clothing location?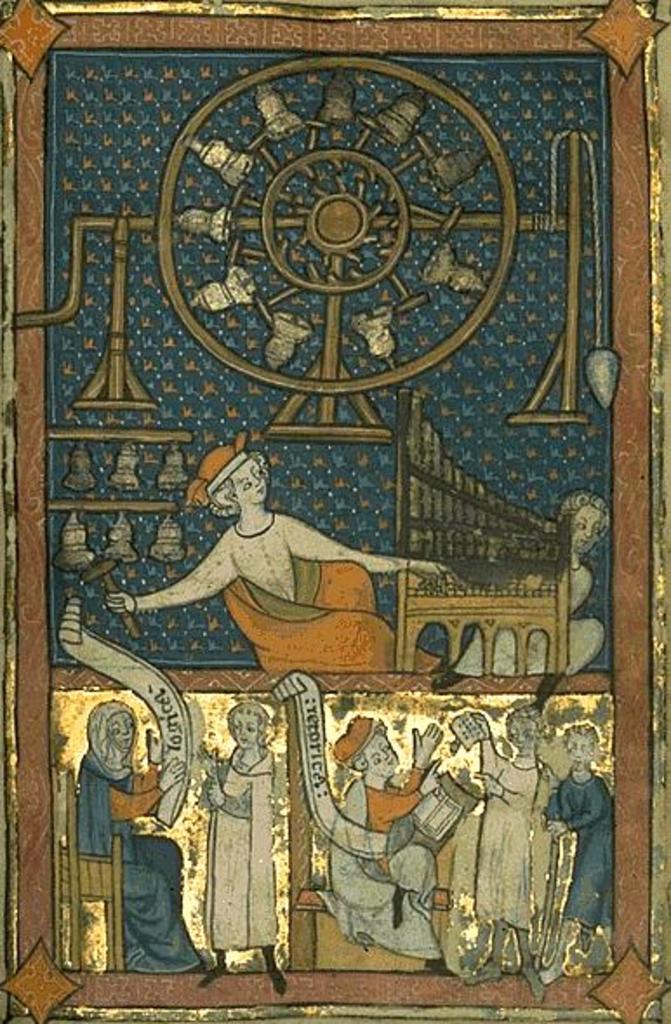
[469,715,541,948]
